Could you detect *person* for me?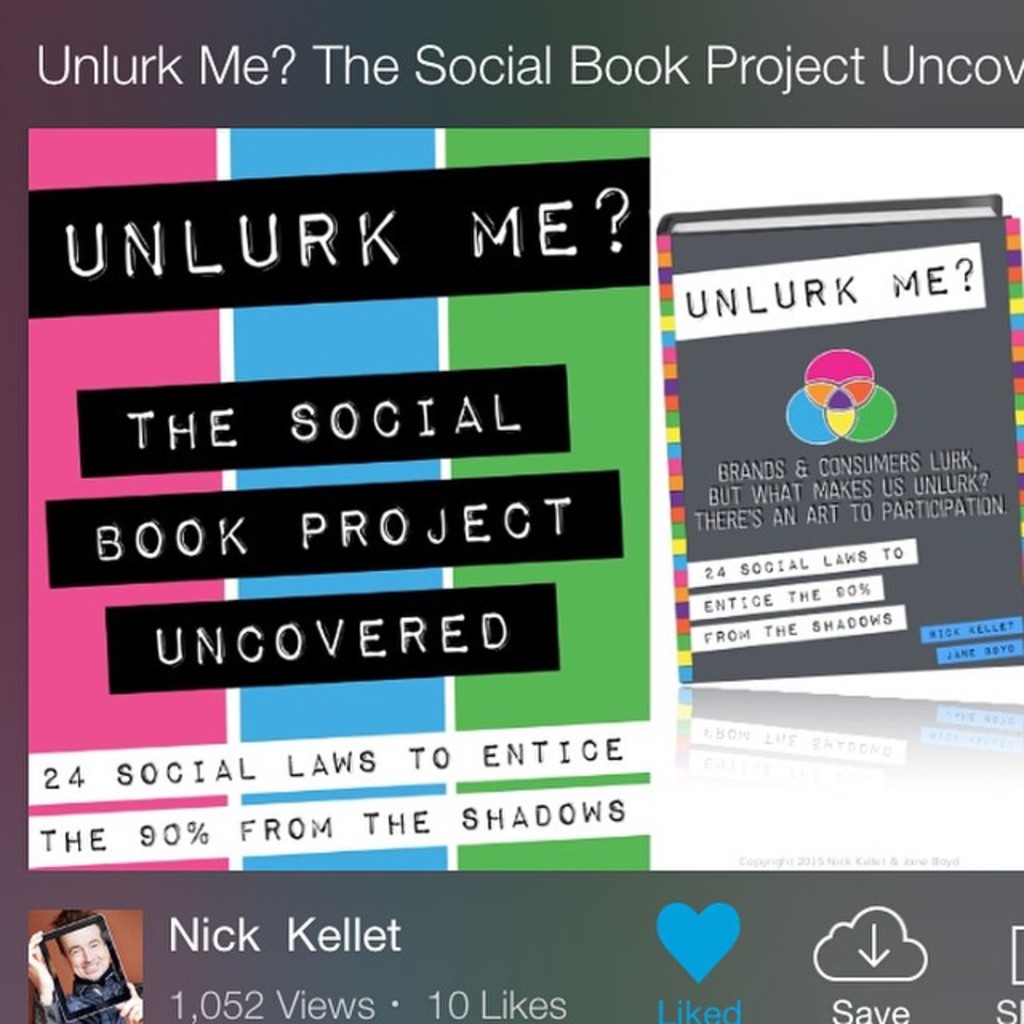
Detection result: bbox=[21, 904, 142, 1022].
